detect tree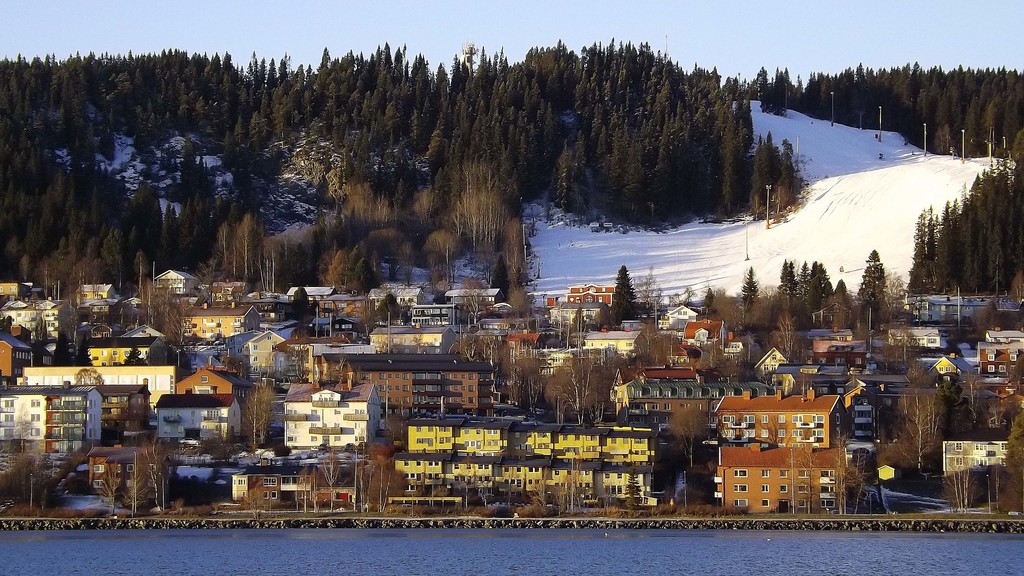
bbox=[13, 409, 35, 449]
